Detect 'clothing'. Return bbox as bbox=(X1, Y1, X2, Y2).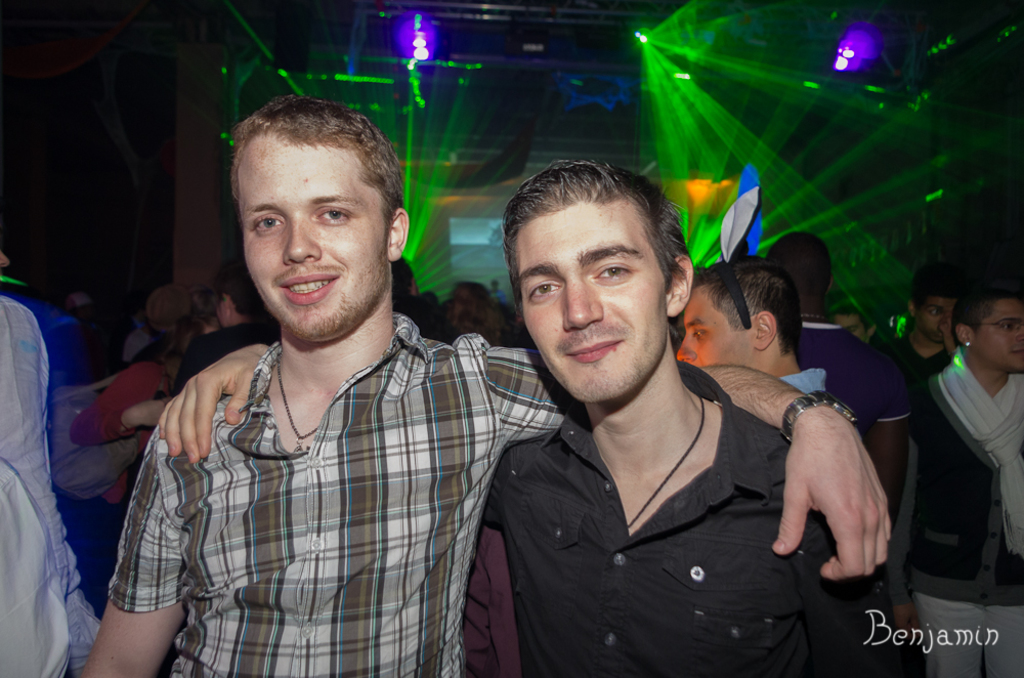
bbox=(479, 361, 895, 677).
